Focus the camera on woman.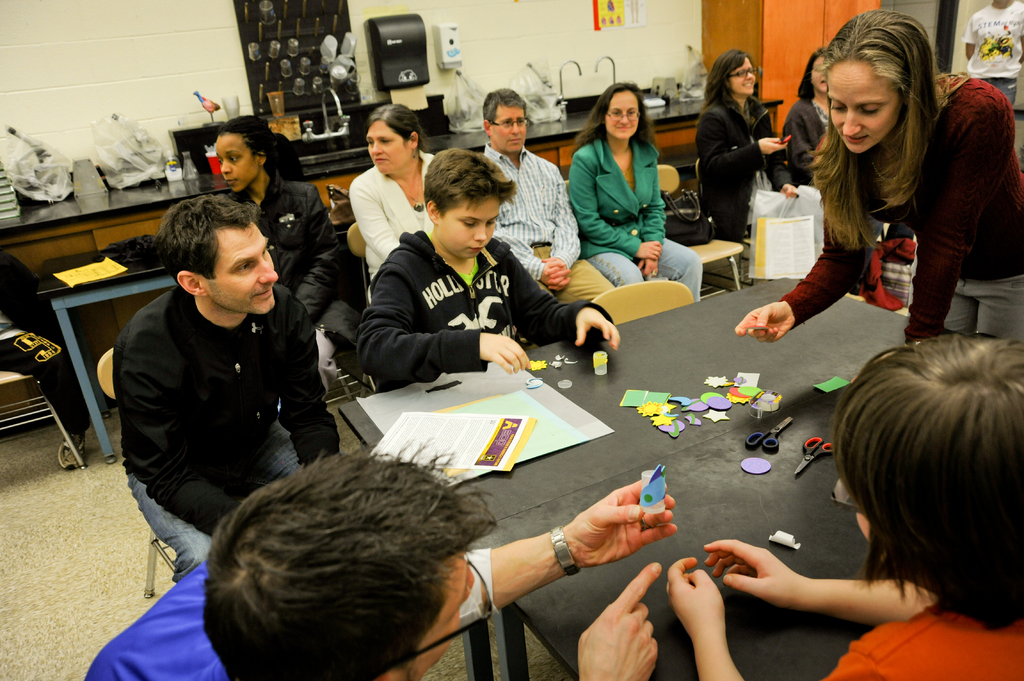
Focus region: 740,8,1023,342.
